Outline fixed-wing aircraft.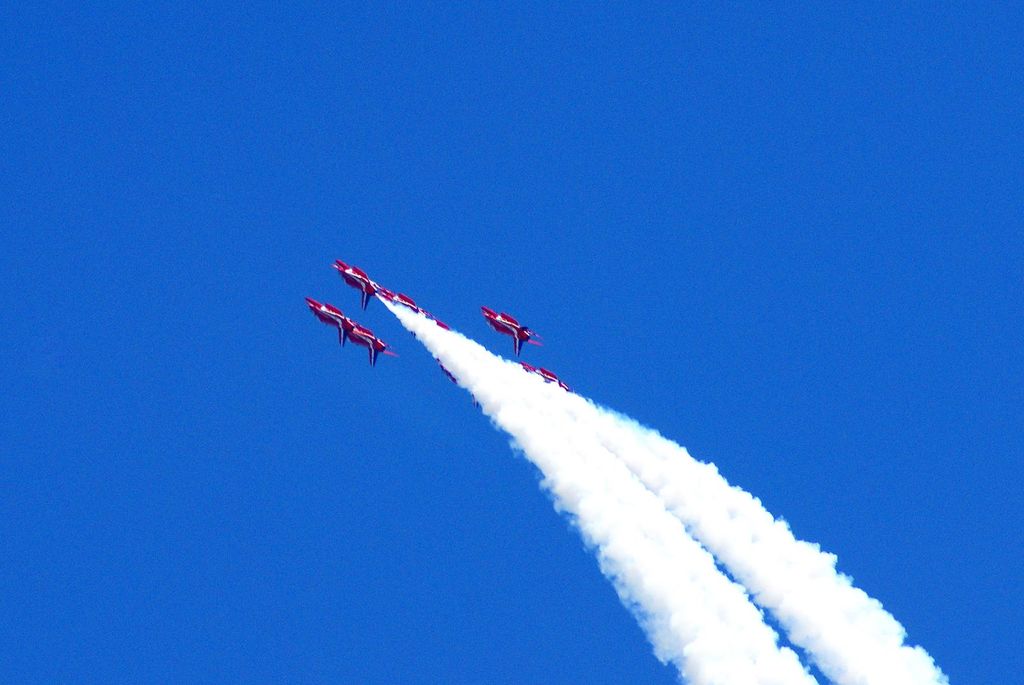
Outline: l=481, t=308, r=540, b=358.
